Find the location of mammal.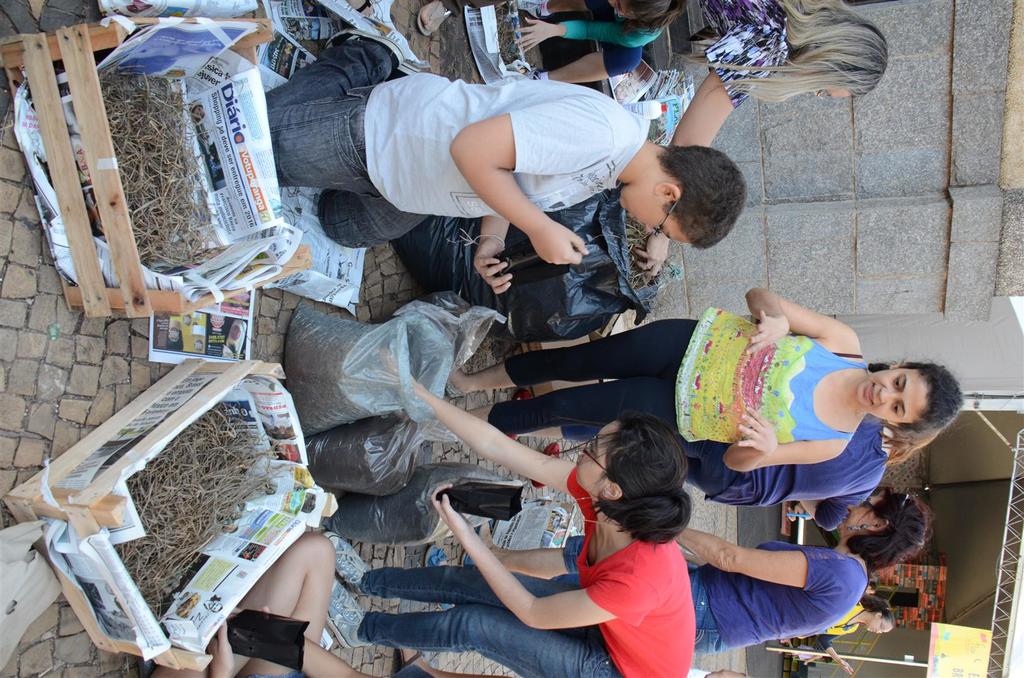
Location: [429, 481, 938, 658].
